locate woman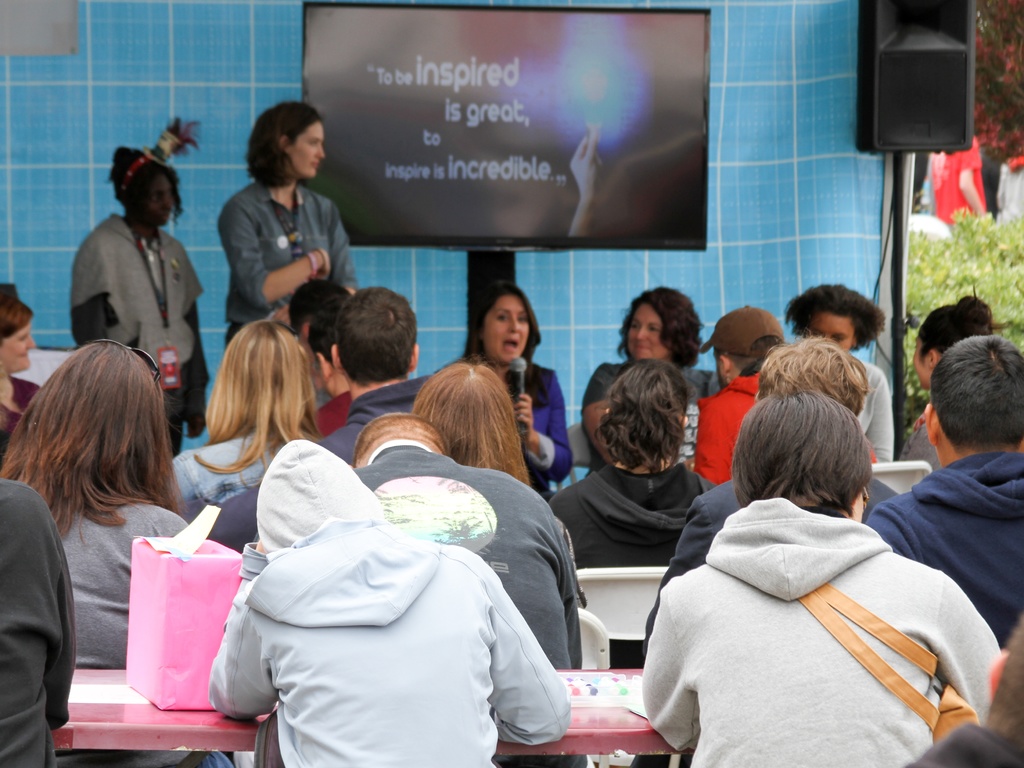
bbox=(468, 281, 574, 495)
